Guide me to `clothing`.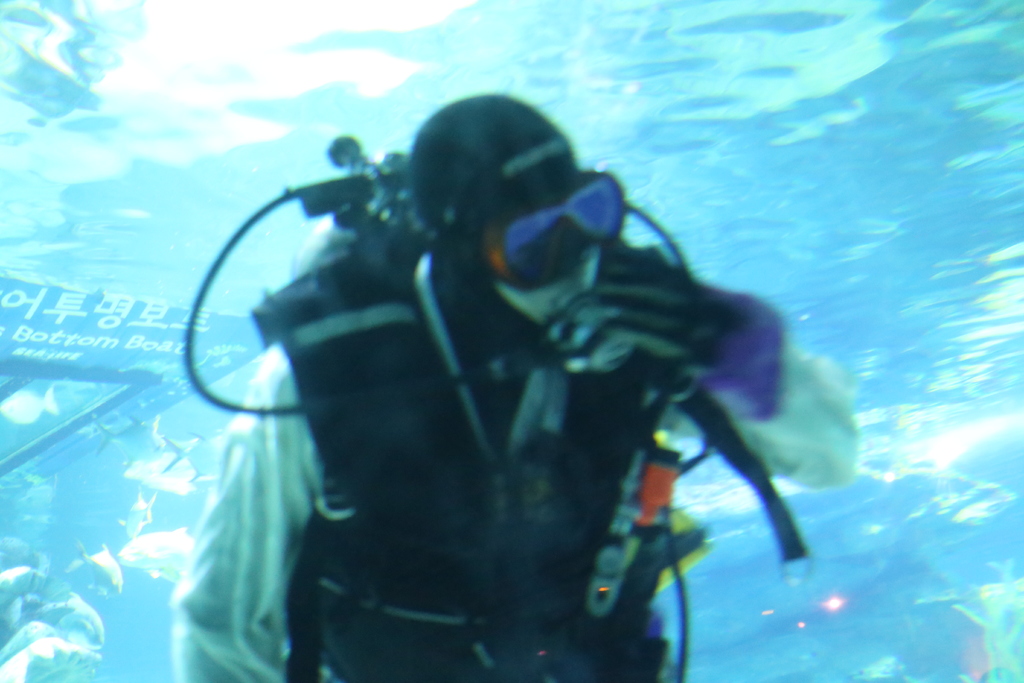
Guidance: [248, 179, 749, 656].
